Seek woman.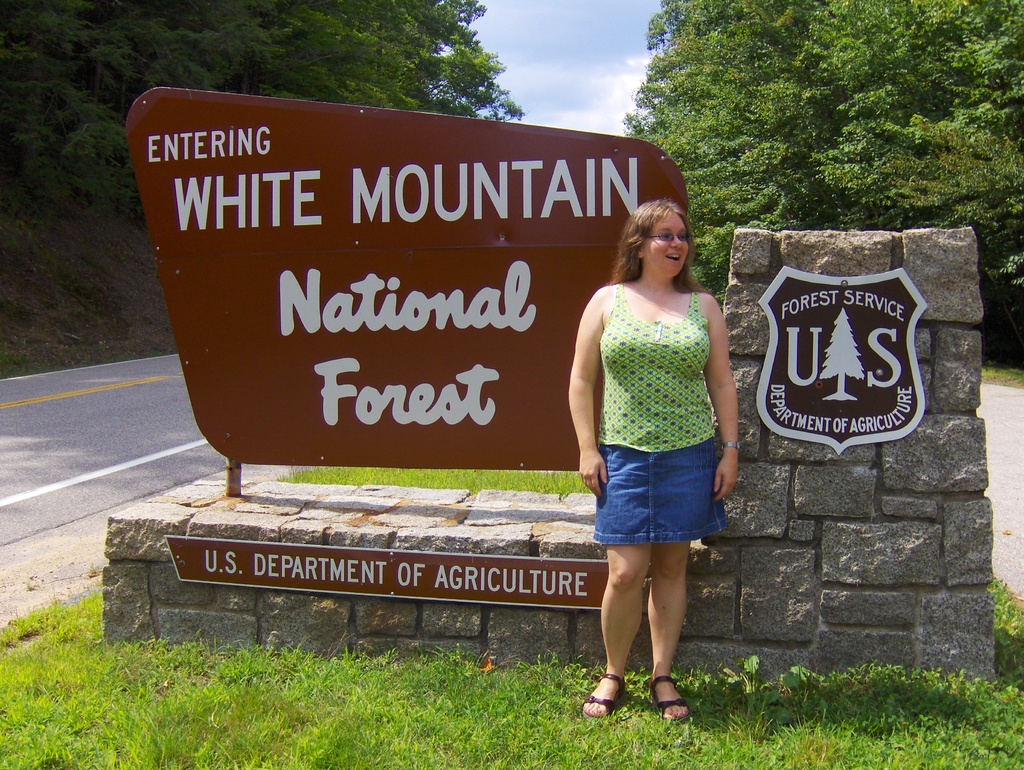
l=570, t=200, r=740, b=734.
